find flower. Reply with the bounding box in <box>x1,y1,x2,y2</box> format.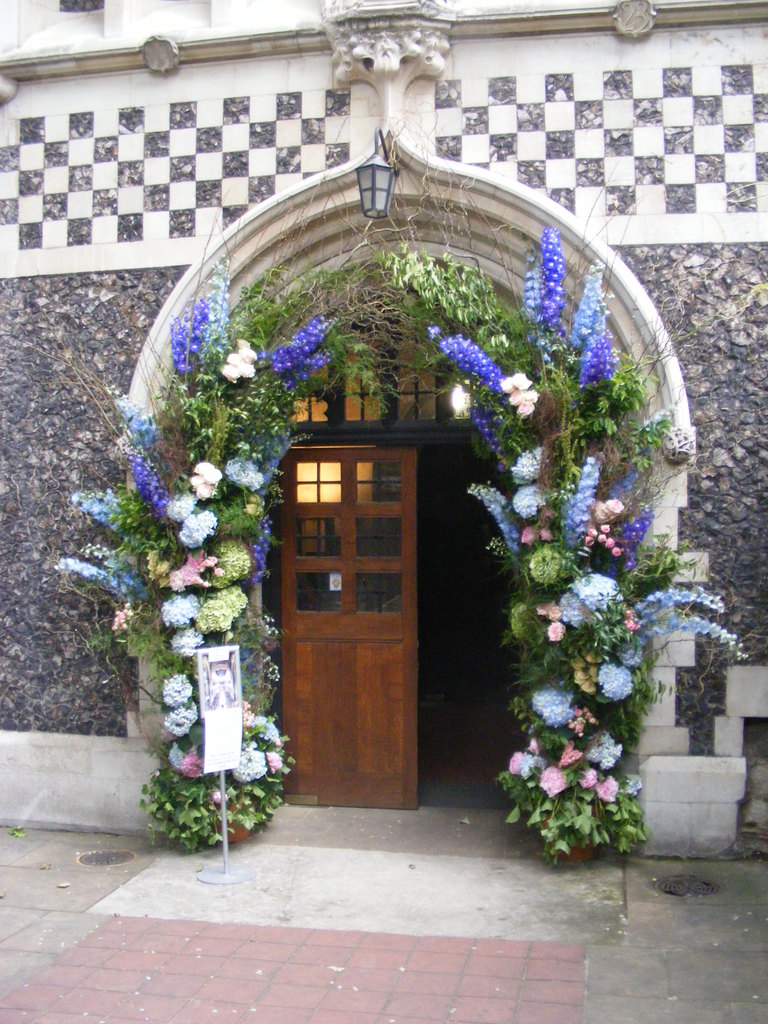
<box>530,603,570,645</box>.
